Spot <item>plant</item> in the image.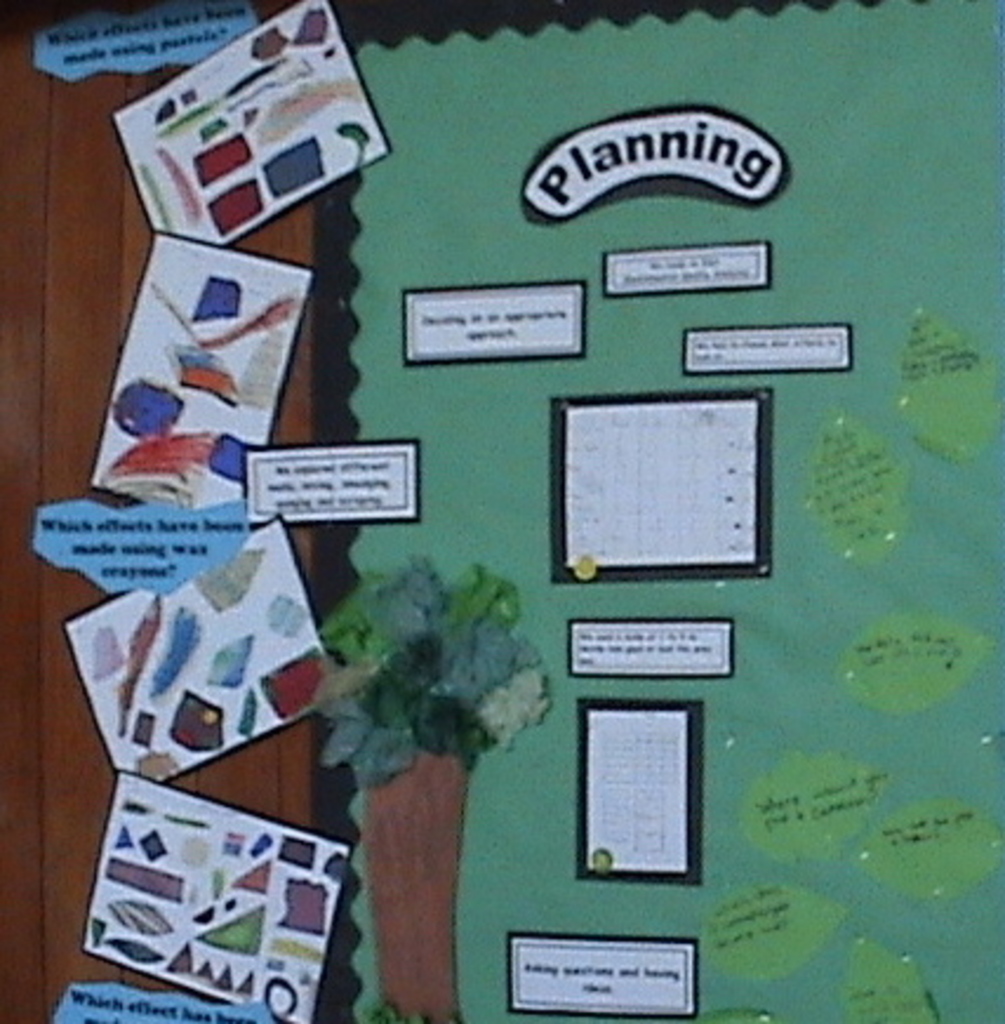
<item>plant</item> found at (301, 563, 539, 1022).
